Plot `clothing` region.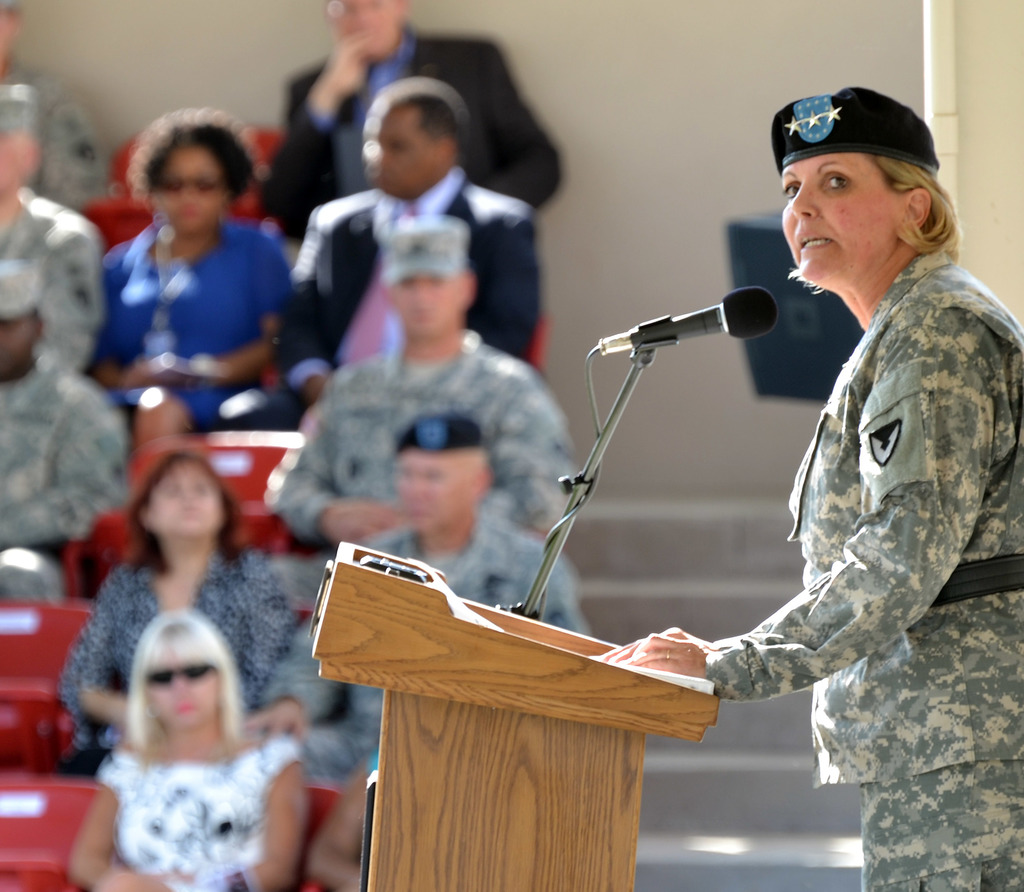
Plotted at left=54, top=557, right=312, bottom=758.
